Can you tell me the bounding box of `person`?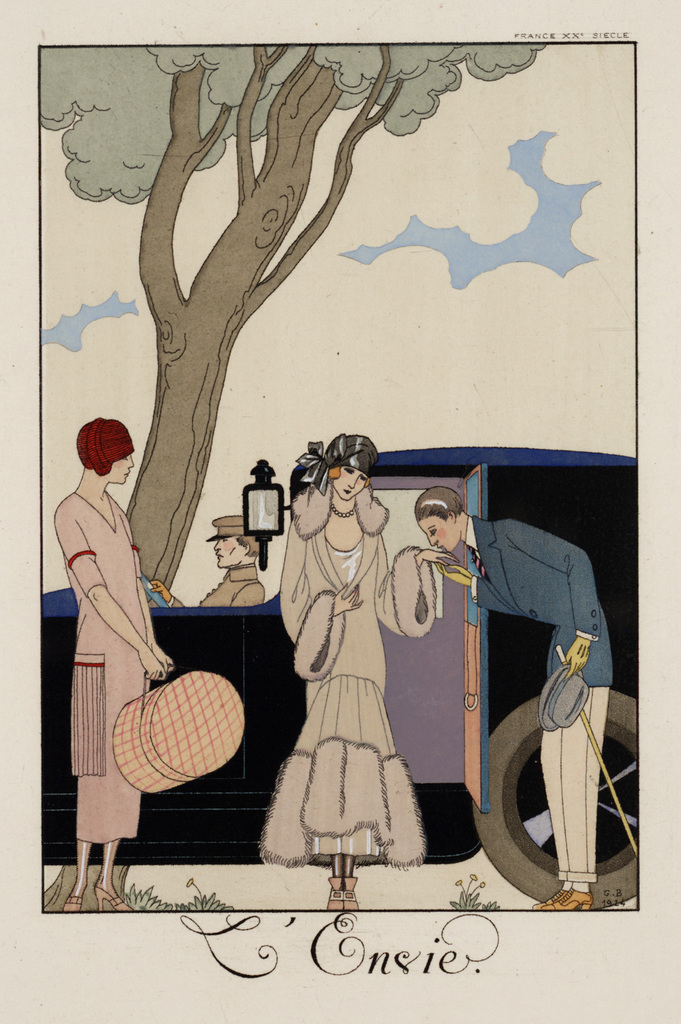
locate(414, 482, 616, 914).
